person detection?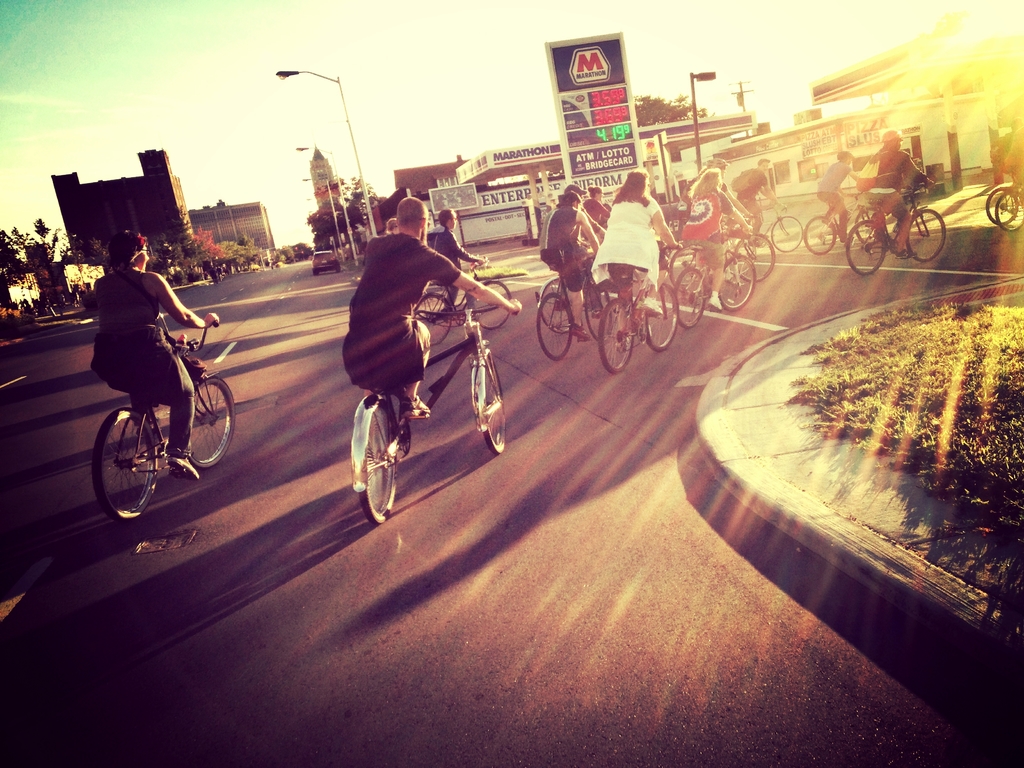
l=428, t=203, r=492, b=317
